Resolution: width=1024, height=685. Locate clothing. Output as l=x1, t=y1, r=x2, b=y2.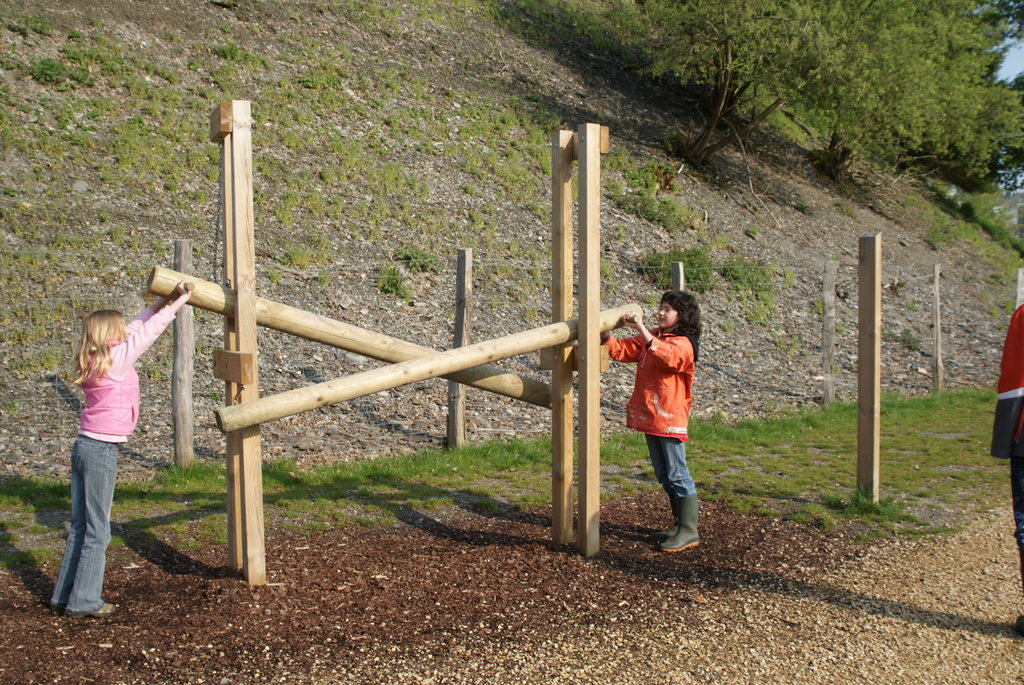
l=991, t=305, r=1023, b=583.
